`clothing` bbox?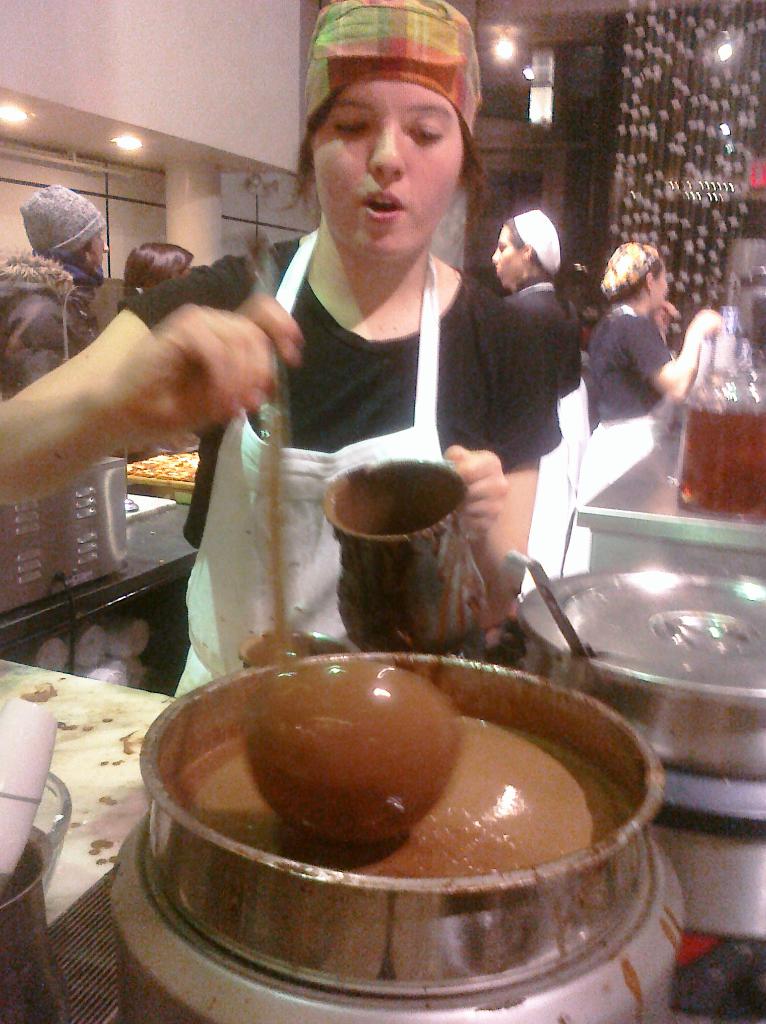
(0,255,106,404)
